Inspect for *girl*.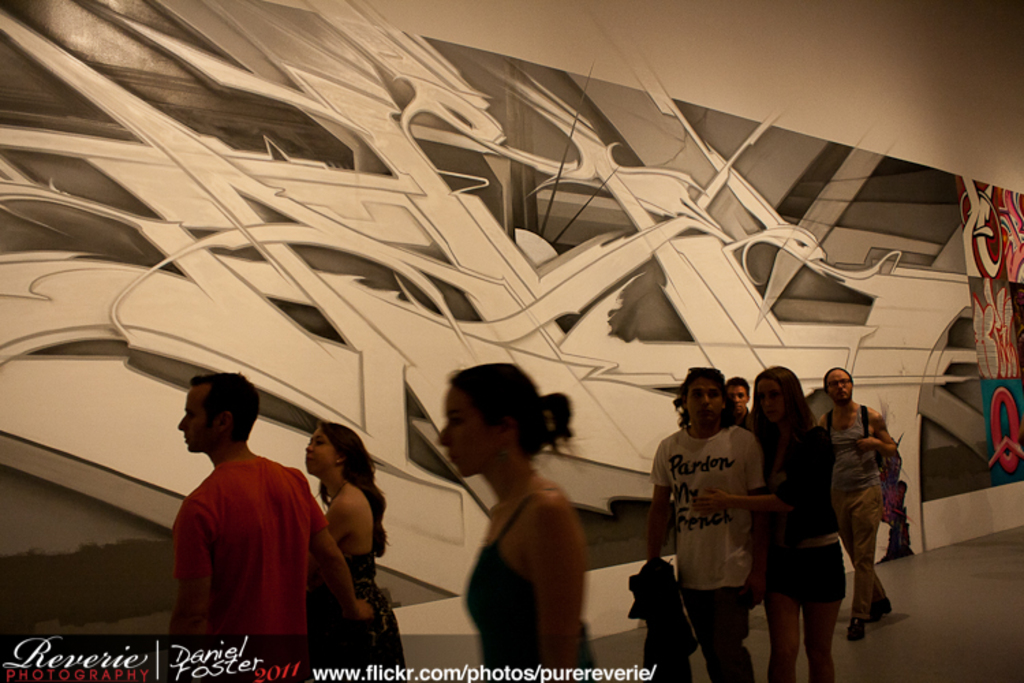
Inspection: x1=694 y1=366 x2=845 y2=682.
